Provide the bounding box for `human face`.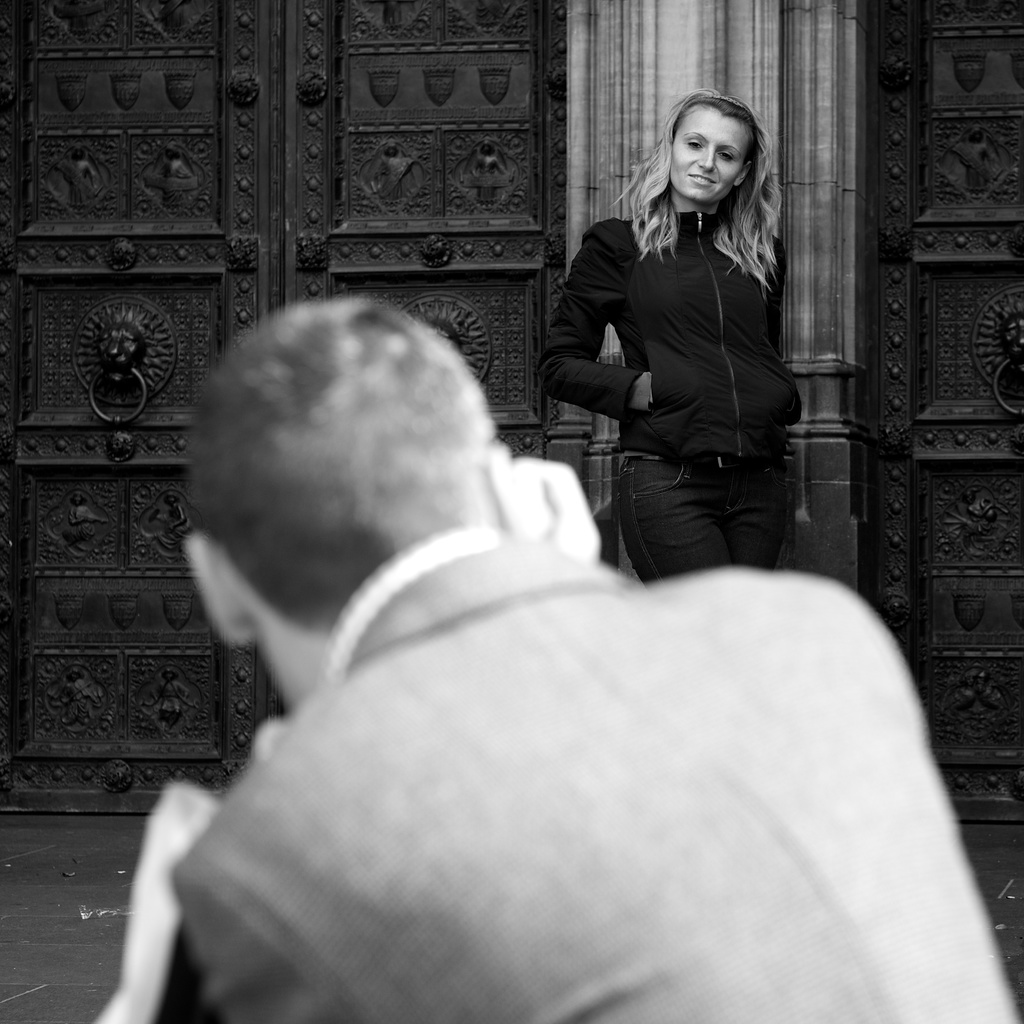
bbox=[675, 106, 748, 200].
